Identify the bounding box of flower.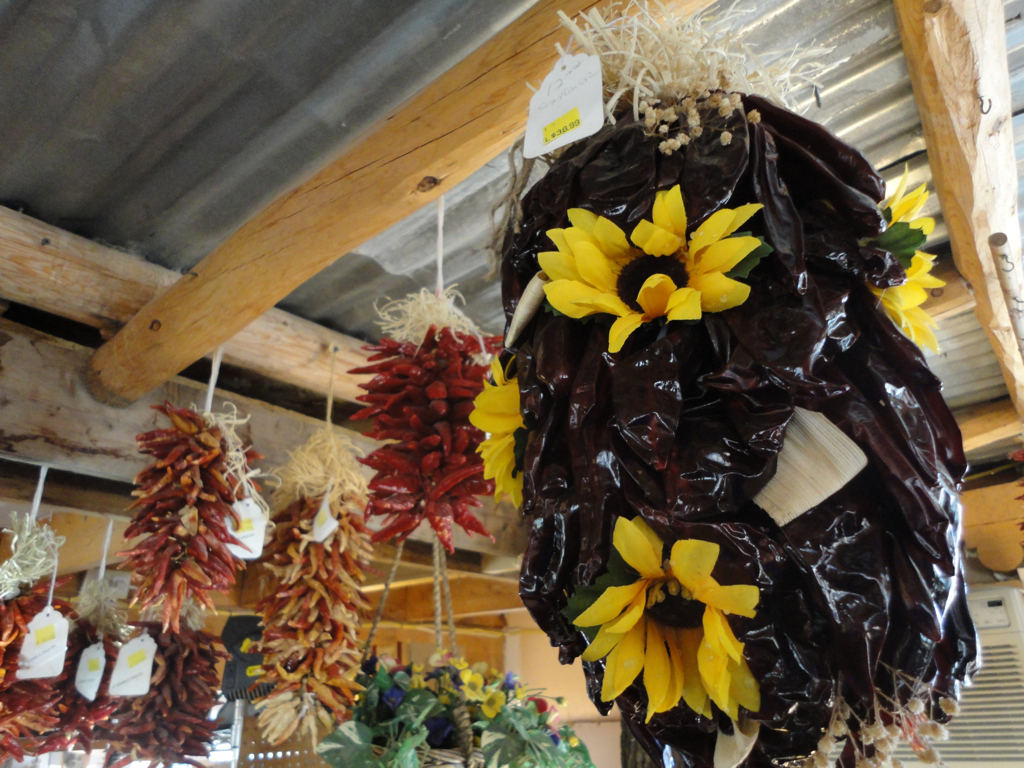
bbox(547, 726, 566, 748).
